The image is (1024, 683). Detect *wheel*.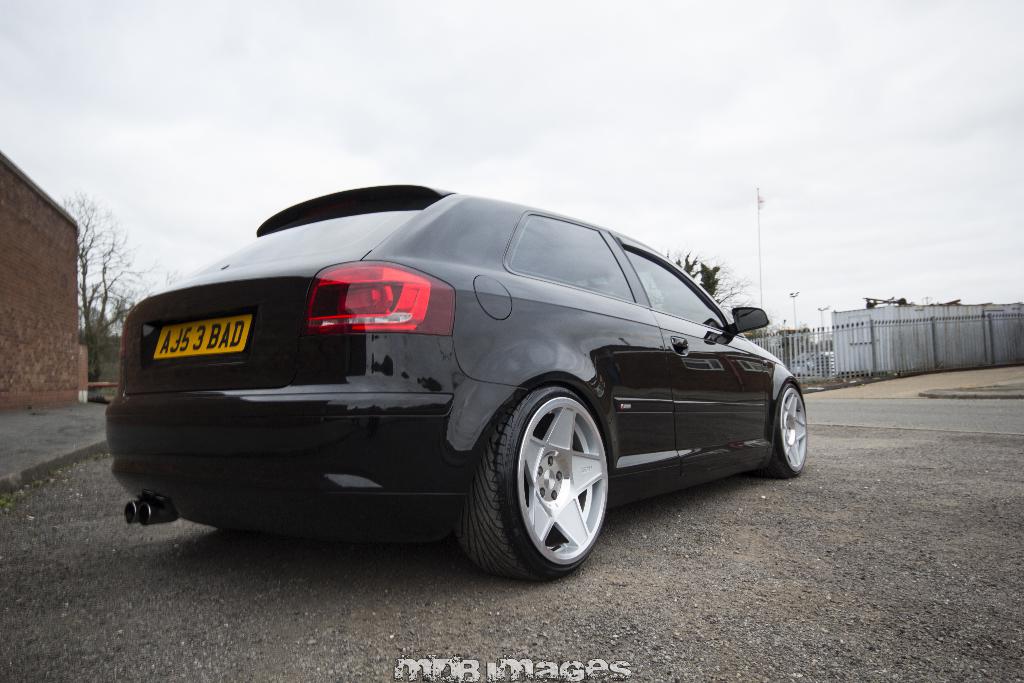
Detection: bbox(758, 381, 810, 477).
